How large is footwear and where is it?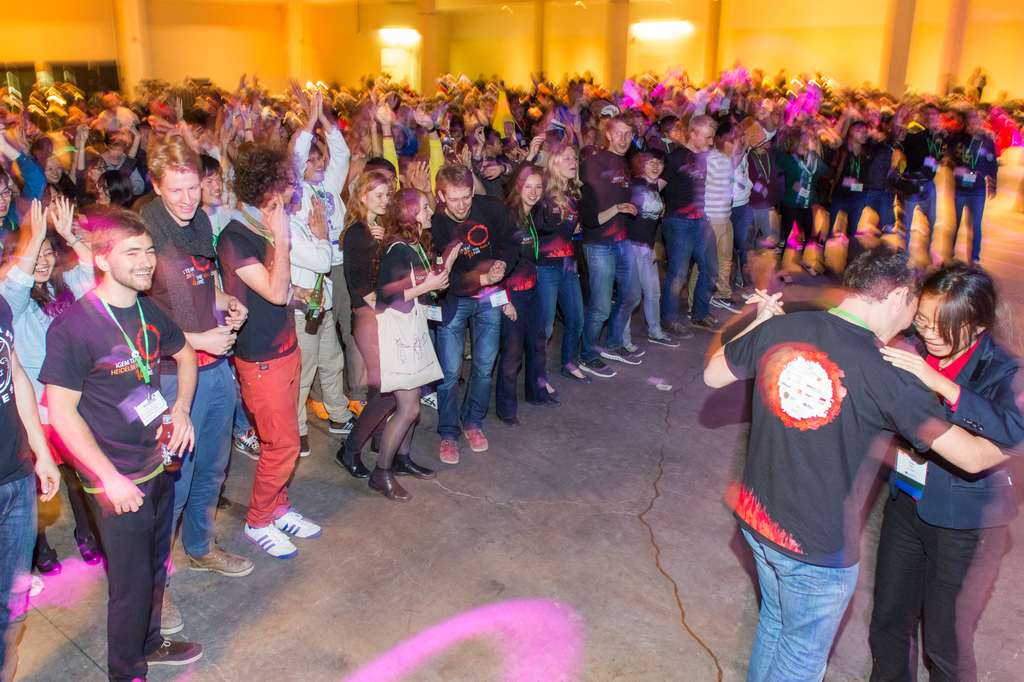
Bounding box: [371,463,412,504].
